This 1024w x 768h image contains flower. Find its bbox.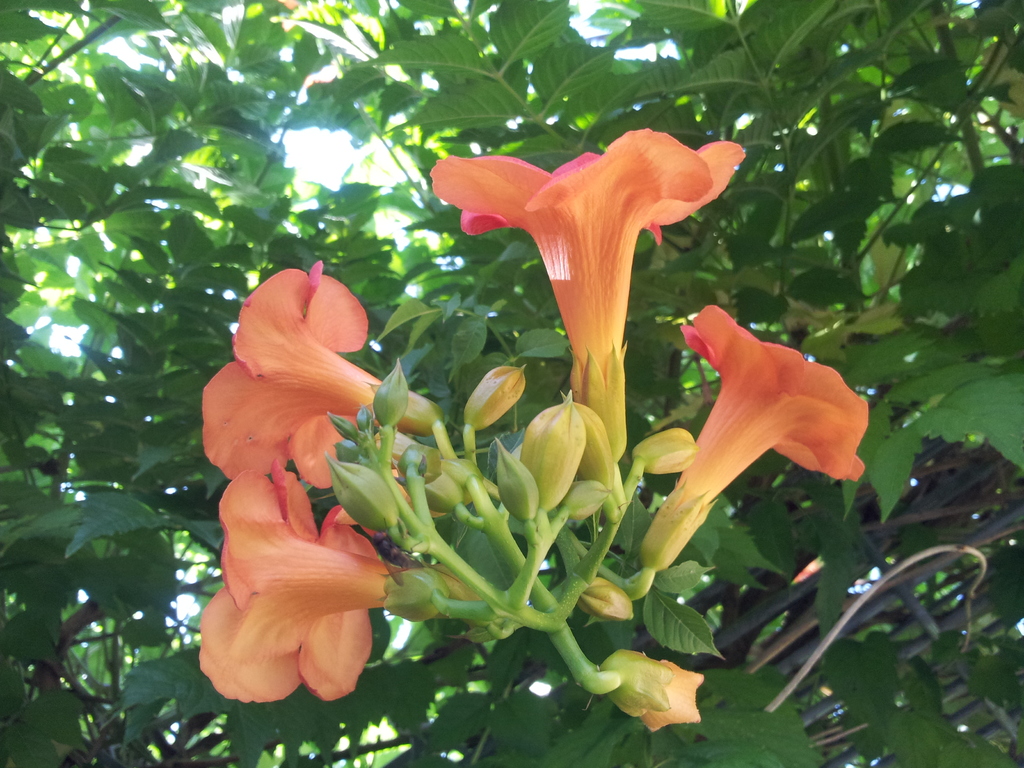
box(196, 260, 442, 488).
